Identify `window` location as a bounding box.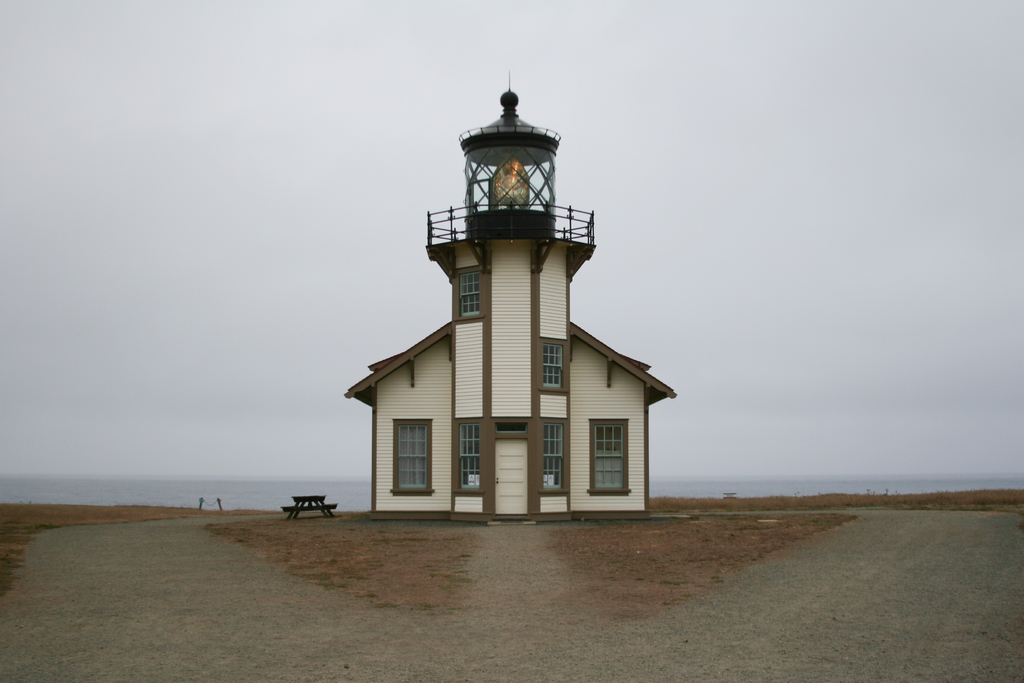
bbox(451, 265, 477, 322).
